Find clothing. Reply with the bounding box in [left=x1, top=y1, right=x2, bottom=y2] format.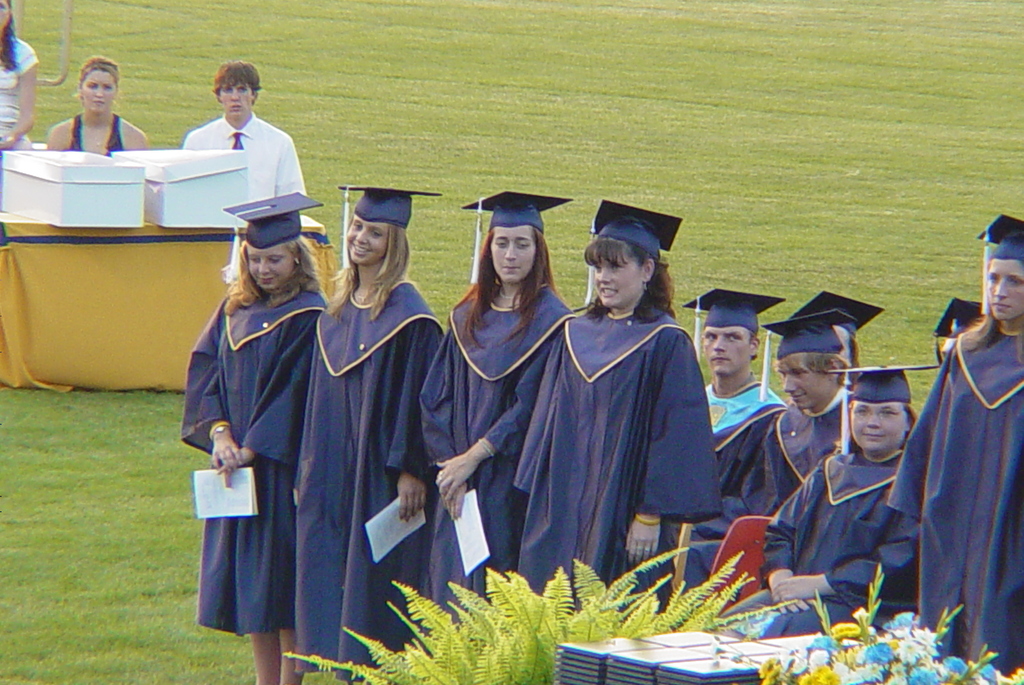
[left=293, top=300, right=445, bottom=683].
